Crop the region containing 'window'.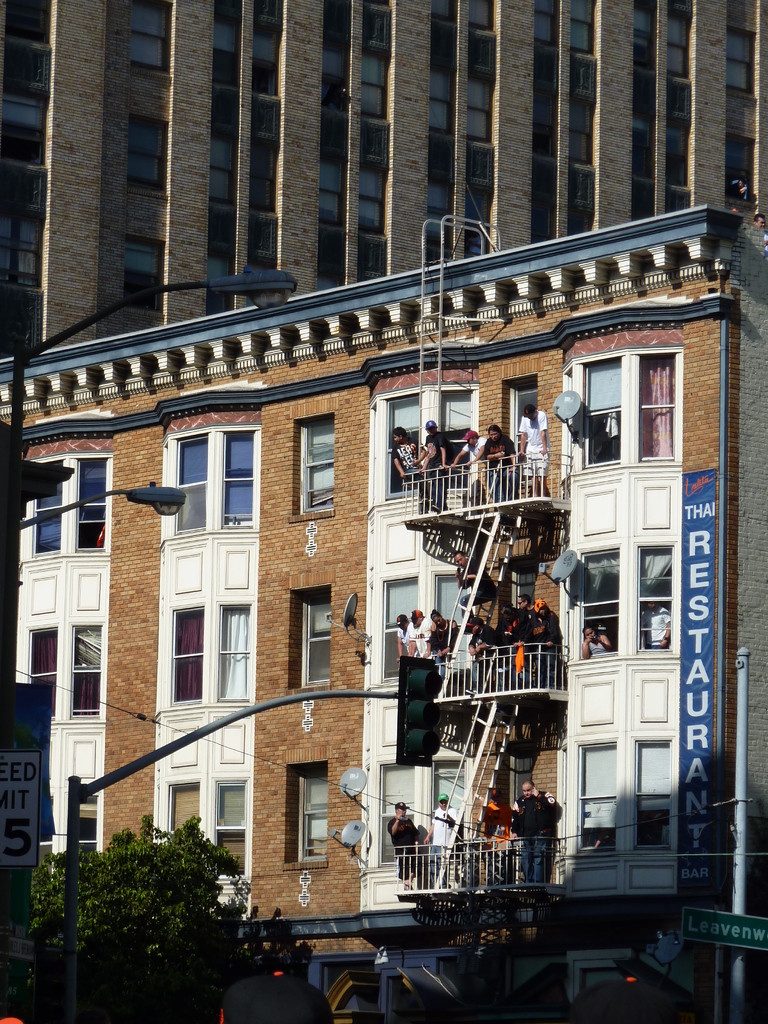
Crop region: box(221, 607, 252, 700).
